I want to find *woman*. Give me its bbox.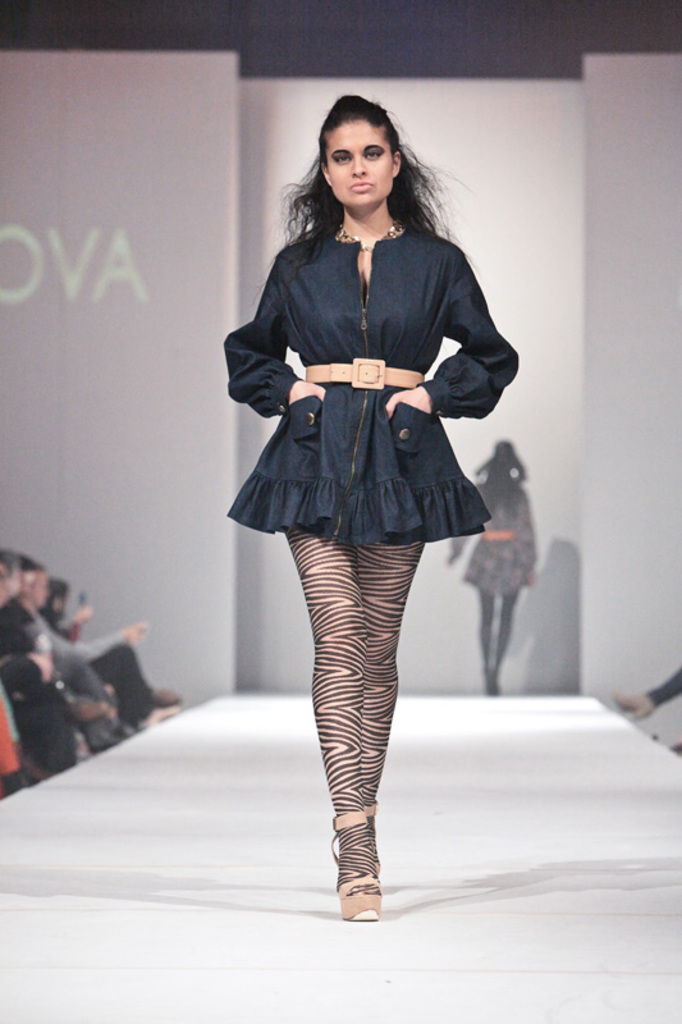
{"left": 218, "top": 124, "right": 521, "bottom": 854}.
